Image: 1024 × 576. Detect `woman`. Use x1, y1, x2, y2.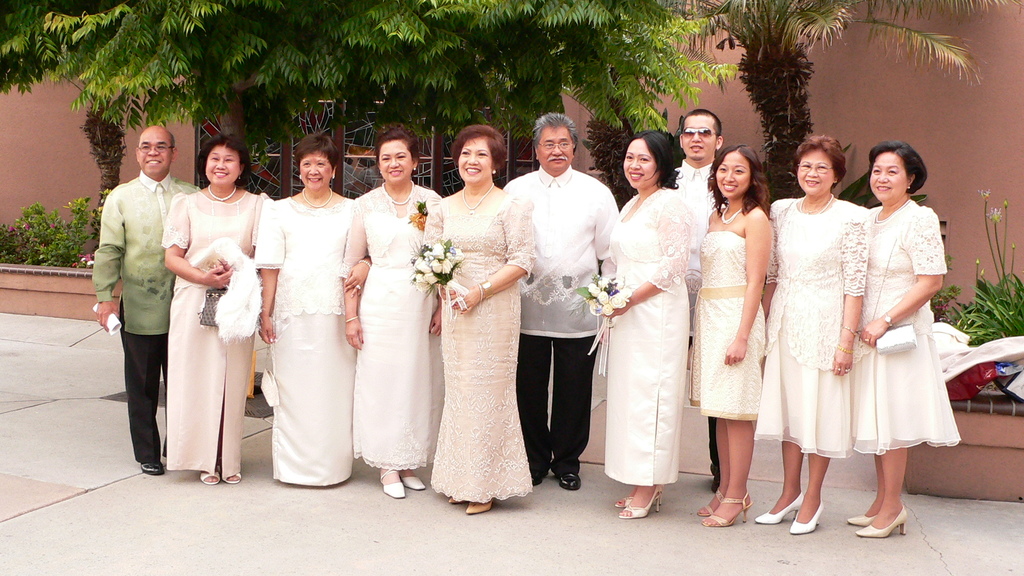
694, 141, 776, 529.
